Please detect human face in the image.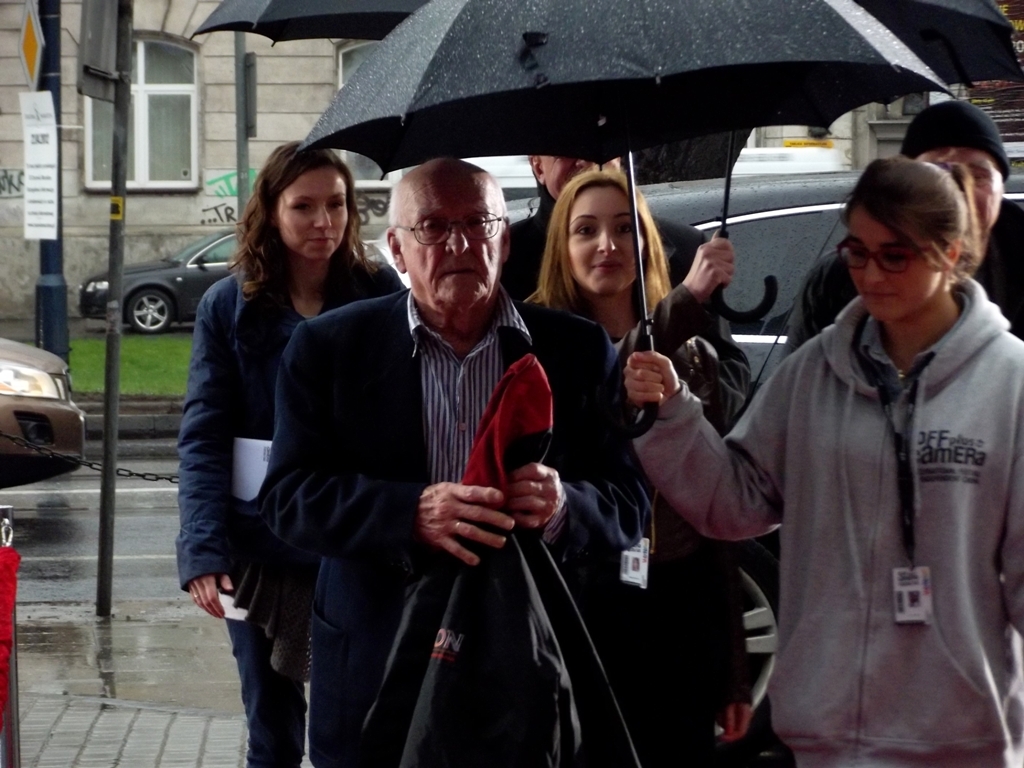
(396,190,501,309).
